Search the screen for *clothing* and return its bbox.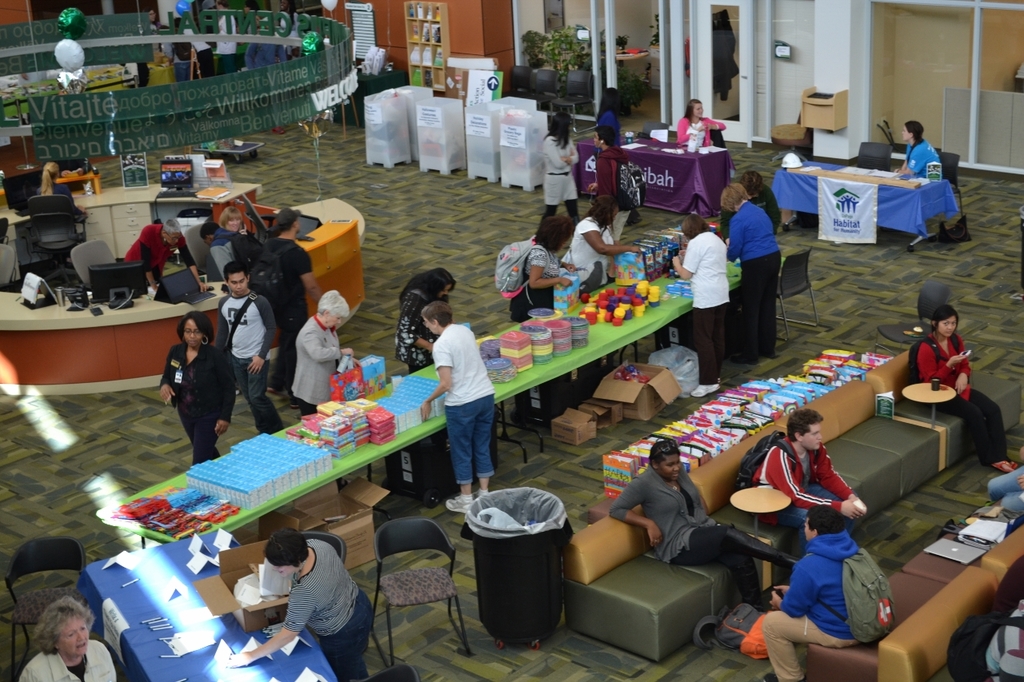
Found: x1=673 y1=111 x2=727 y2=150.
